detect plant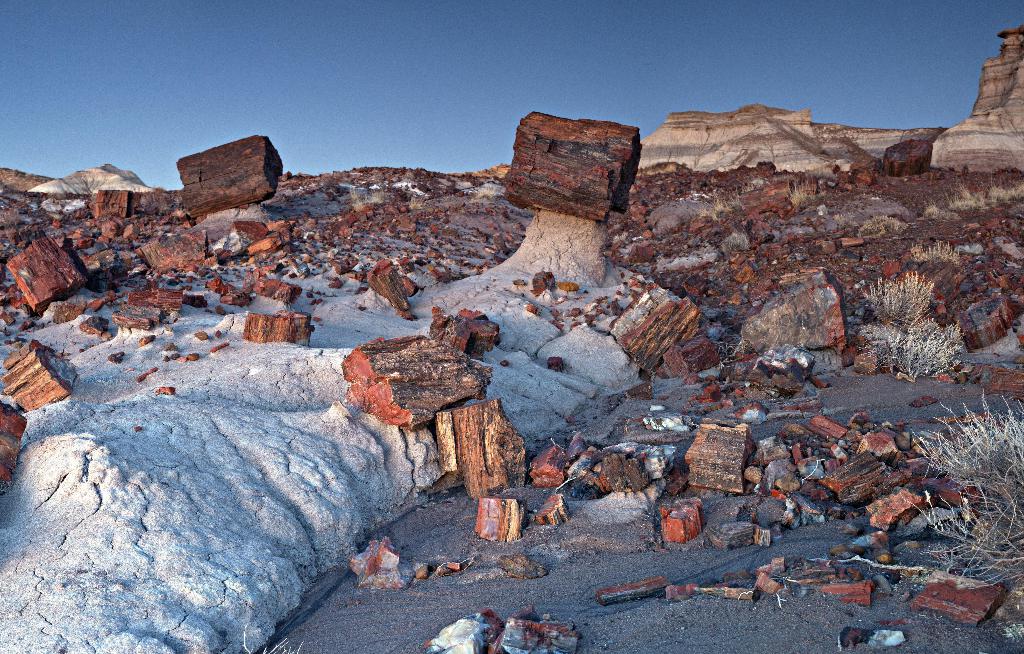
region(693, 182, 724, 226)
